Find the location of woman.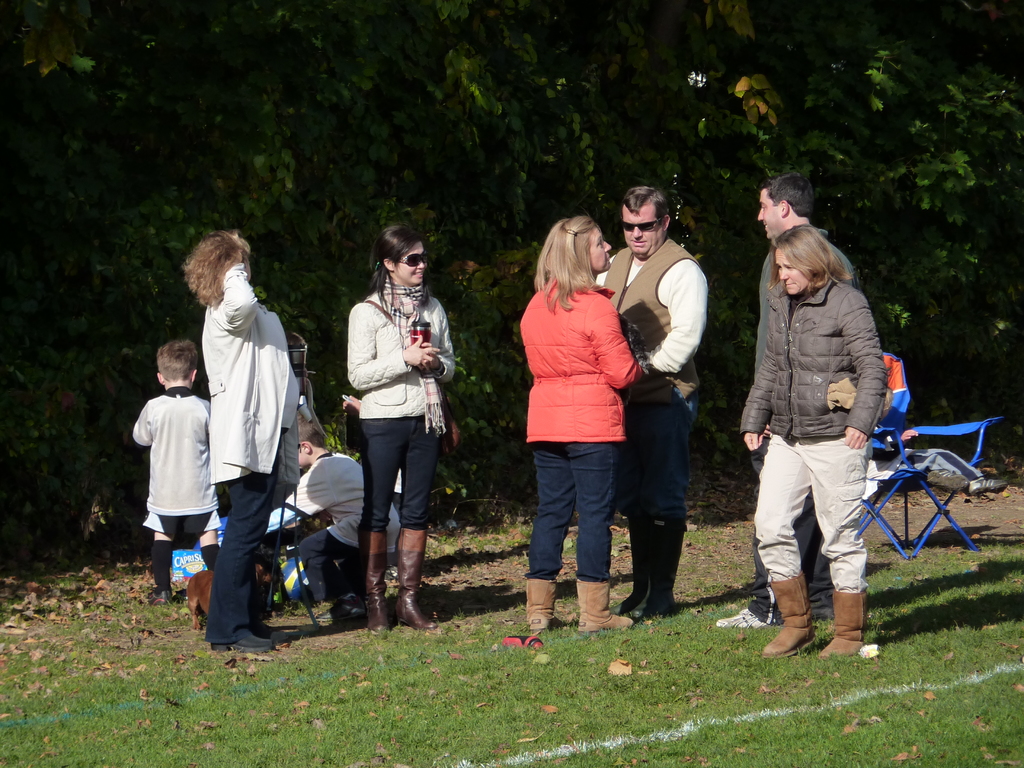
Location: 347:225:455:636.
